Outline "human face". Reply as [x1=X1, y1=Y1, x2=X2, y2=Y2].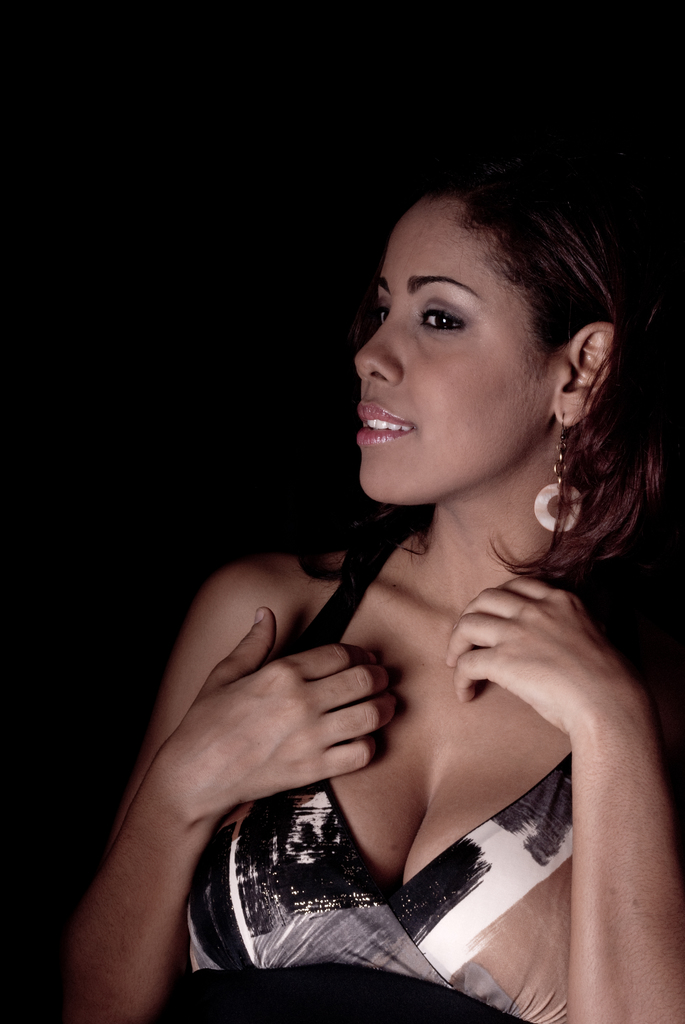
[x1=353, y1=198, x2=554, y2=502].
